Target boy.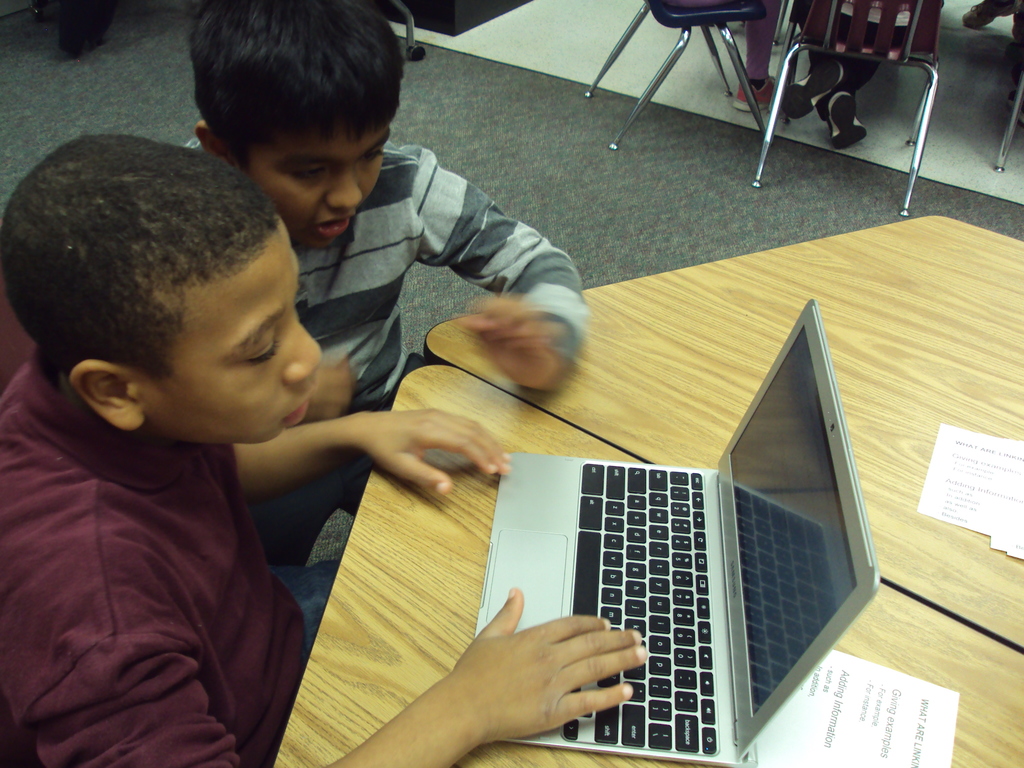
Target region: locate(1, 136, 659, 767).
